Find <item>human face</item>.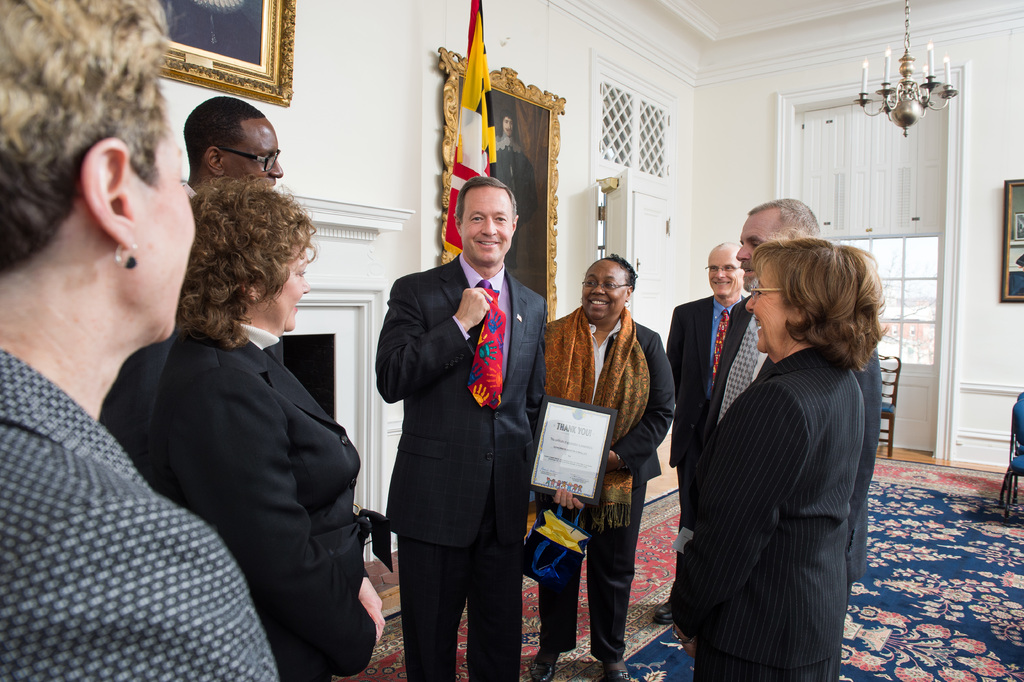
(left=220, top=122, right=280, bottom=188).
